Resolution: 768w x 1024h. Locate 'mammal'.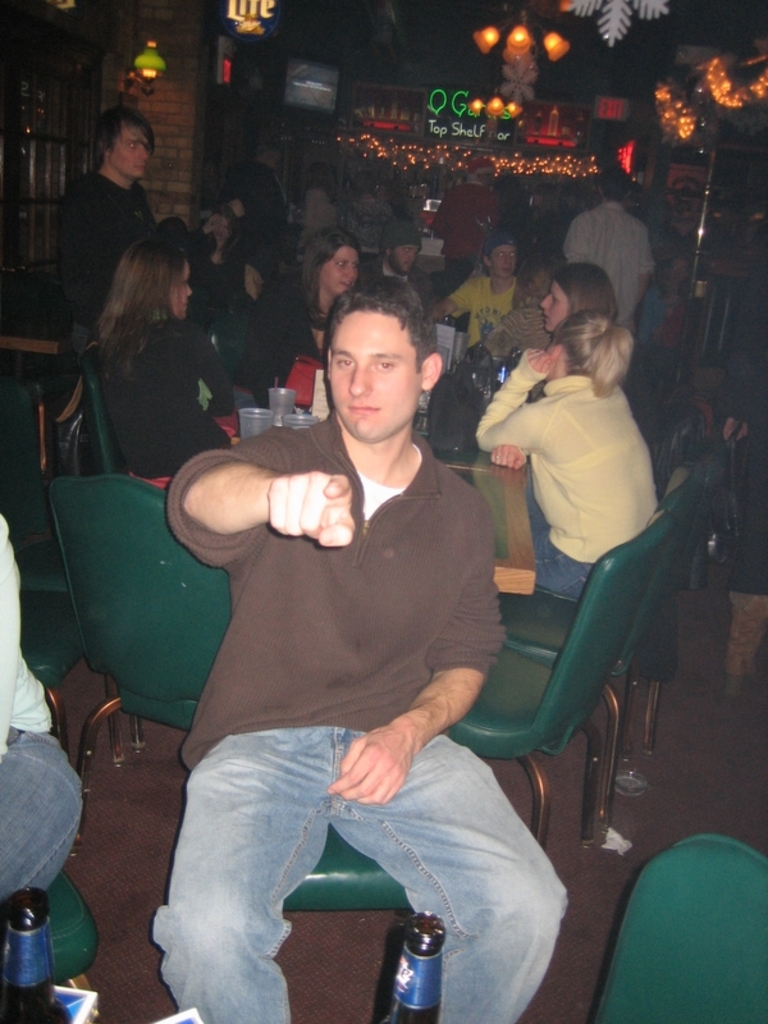
559 164 657 335.
